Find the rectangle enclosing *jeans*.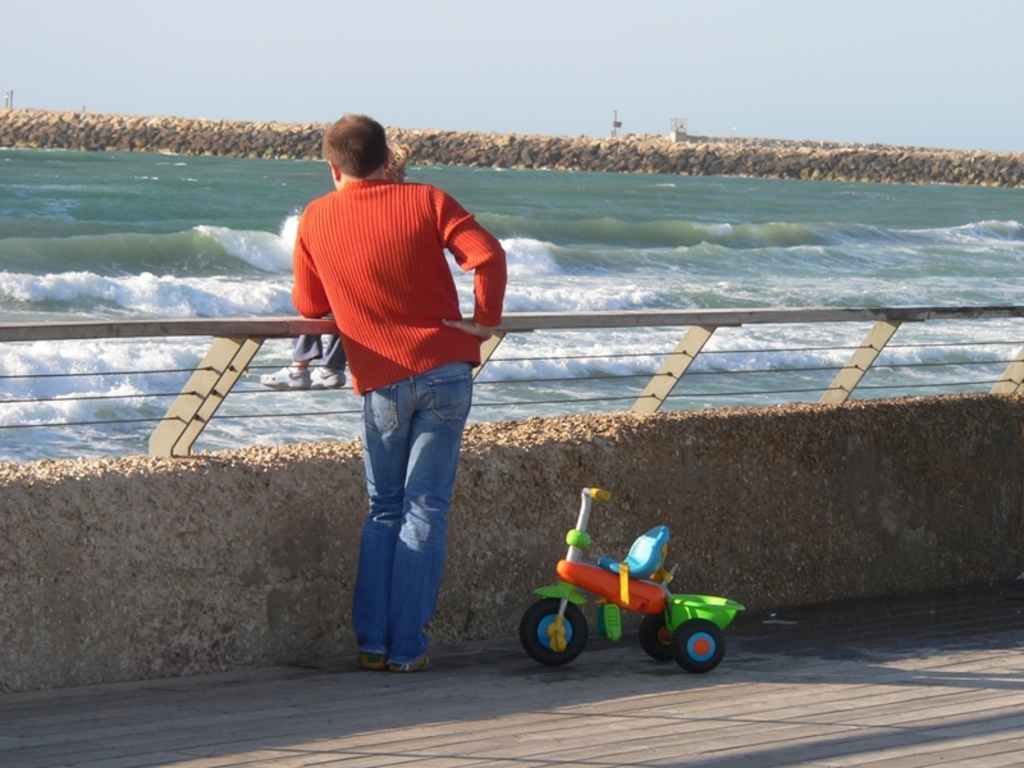
[291, 320, 346, 371].
